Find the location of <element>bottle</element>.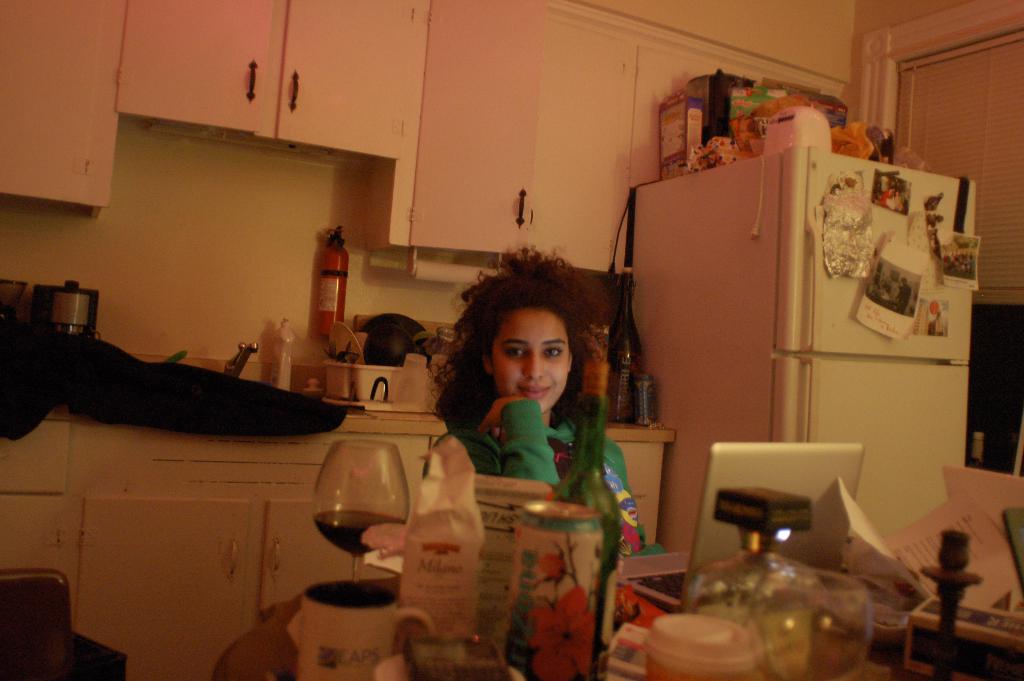
Location: (681, 529, 815, 680).
